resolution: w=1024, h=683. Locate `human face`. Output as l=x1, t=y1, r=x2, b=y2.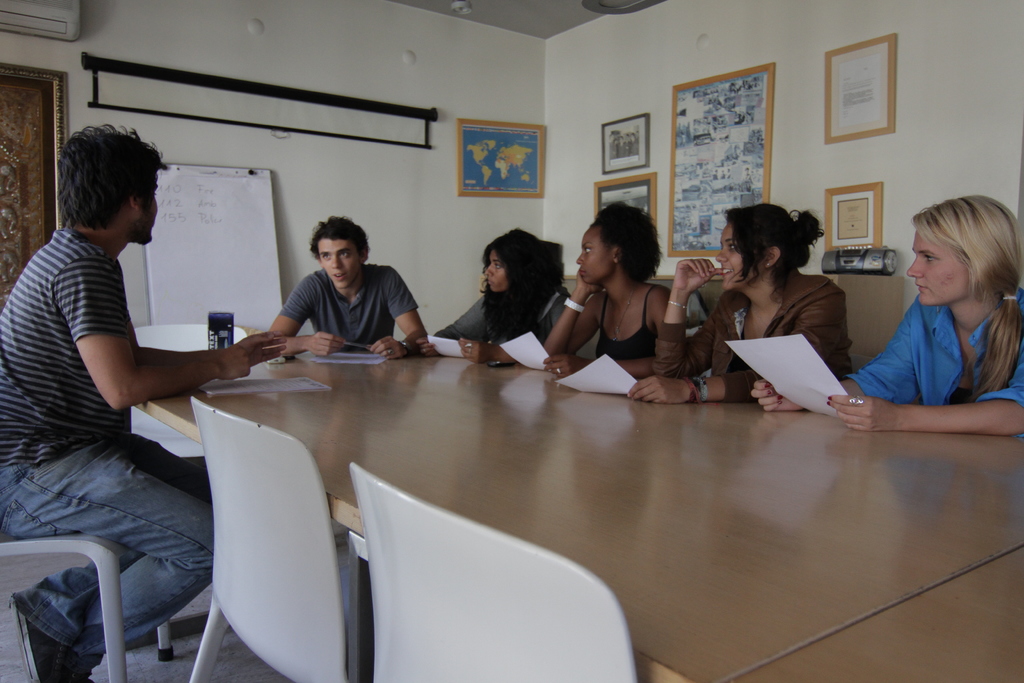
l=908, t=229, r=968, b=308.
